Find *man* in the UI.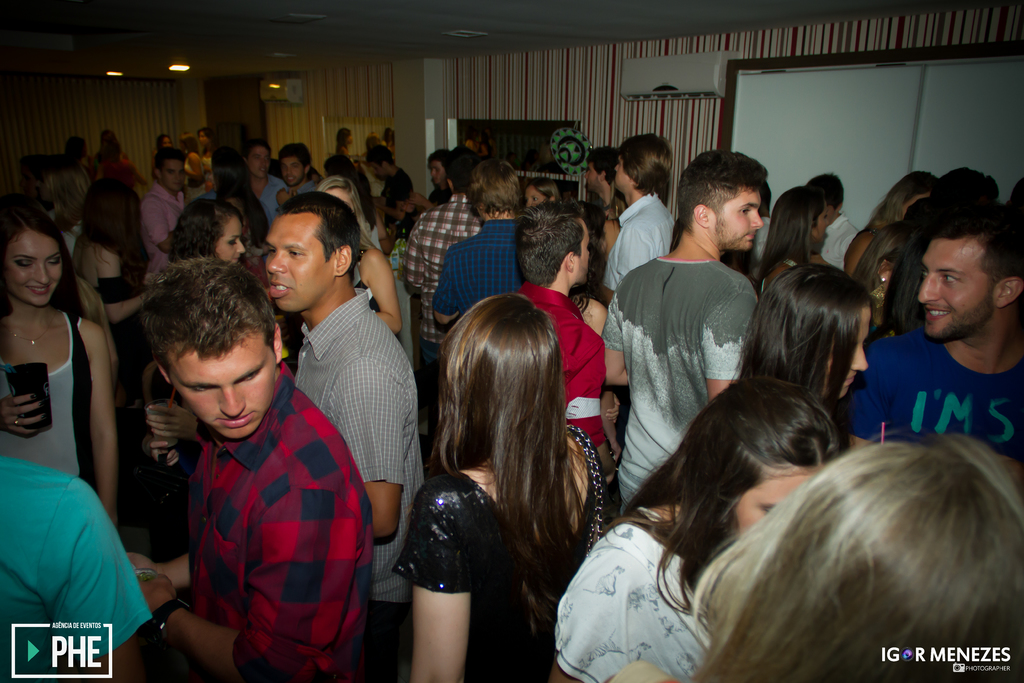
UI element at bbox=[611, 174, 789, 493].
